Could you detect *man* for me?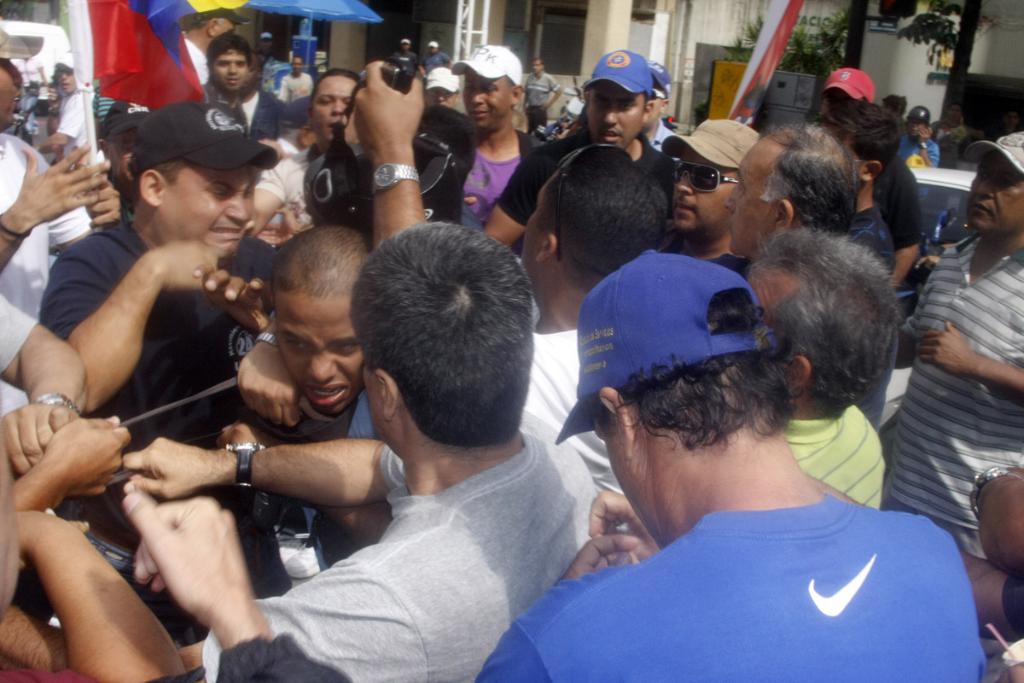
Detection result: select_region(880, 128, 1023, 558).
